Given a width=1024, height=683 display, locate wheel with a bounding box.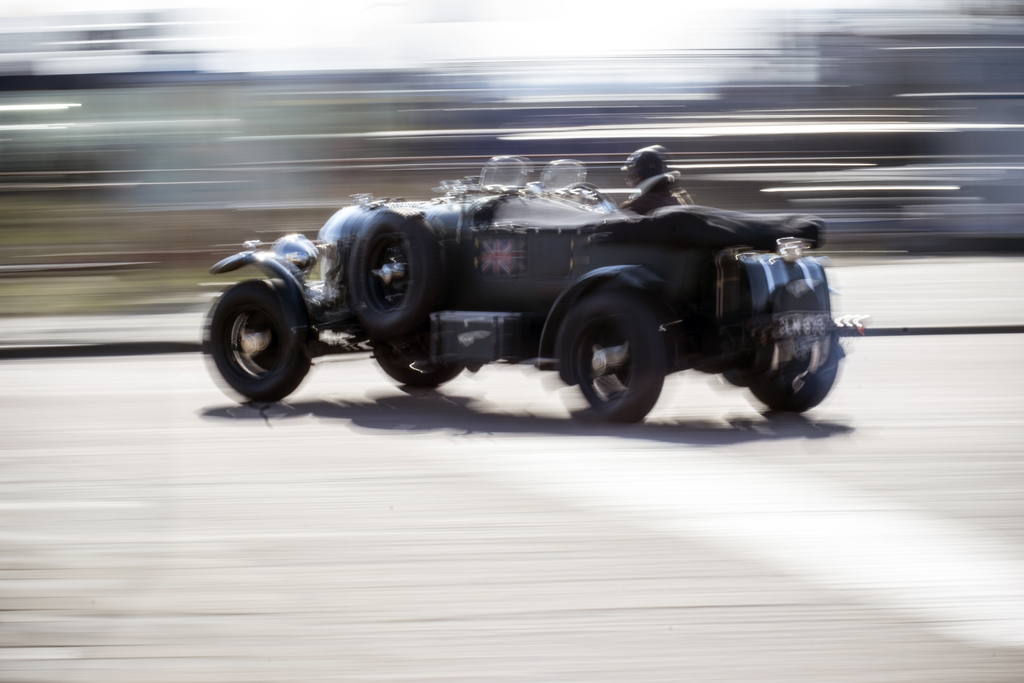
Located: (748, 362, 837, 411).
